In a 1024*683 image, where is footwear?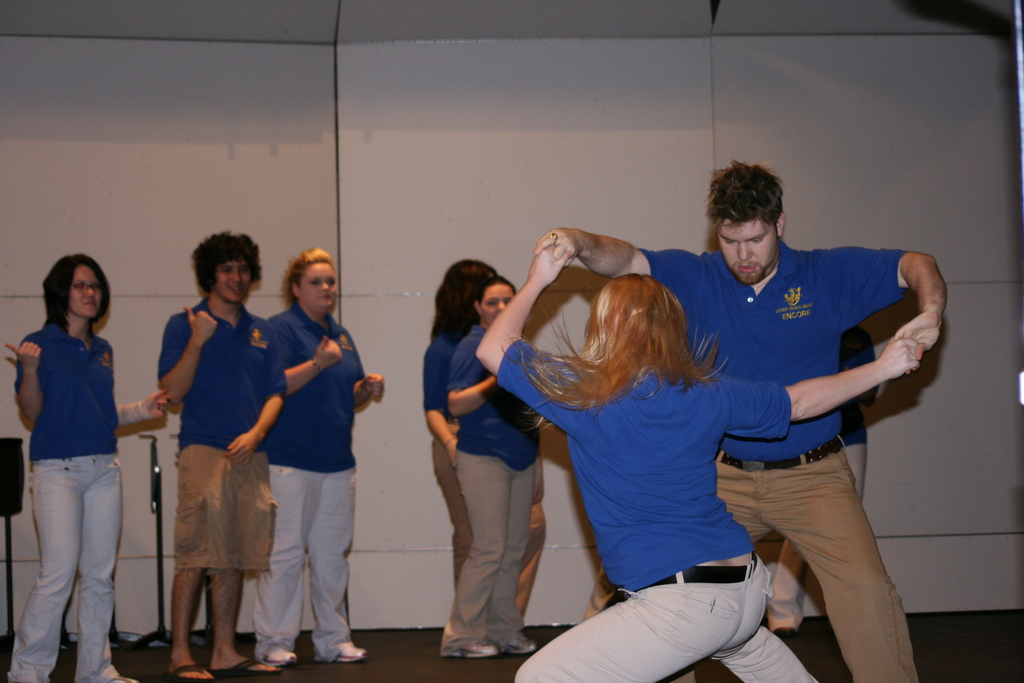
select_region(261, 647, 298, 668).
